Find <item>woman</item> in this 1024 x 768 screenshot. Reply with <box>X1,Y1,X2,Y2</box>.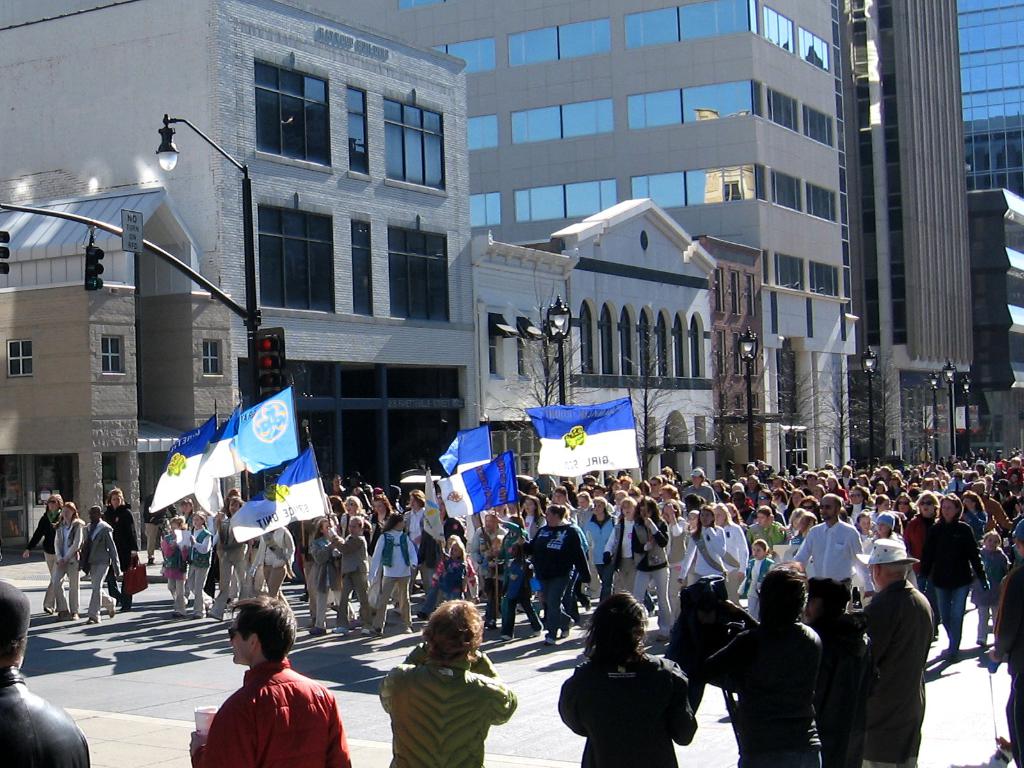
<box>726,502,749,534</box>.
